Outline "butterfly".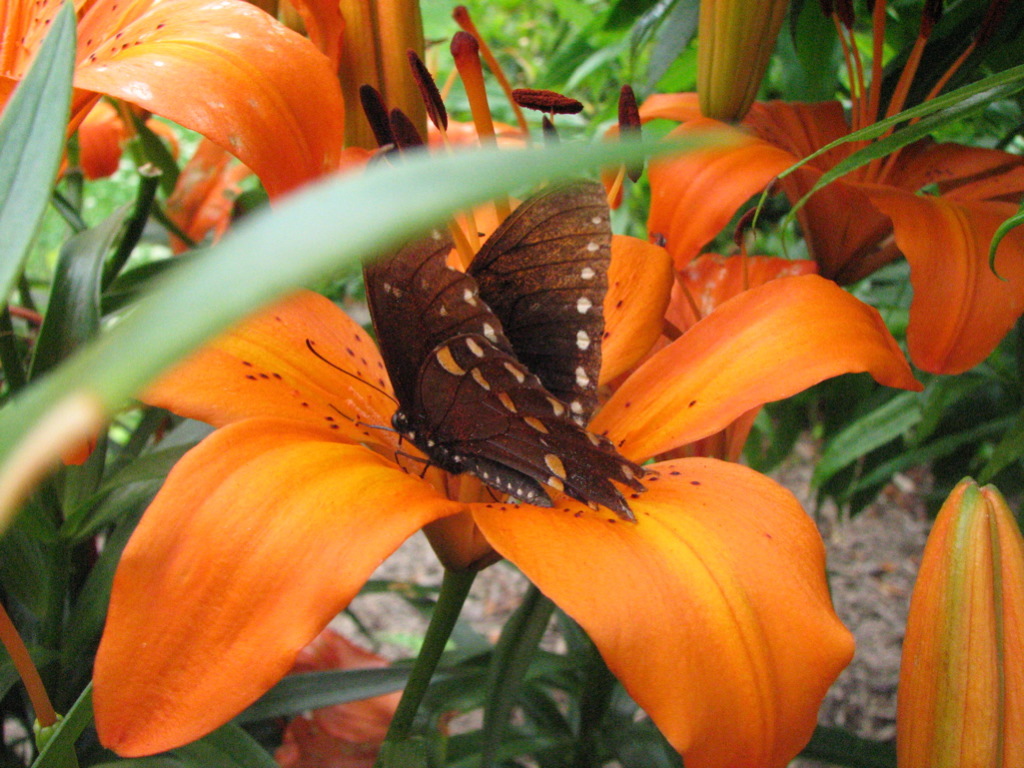
Outline: {"x1": 293, "y1": 182, "x2": 647, "y2": 526}.
